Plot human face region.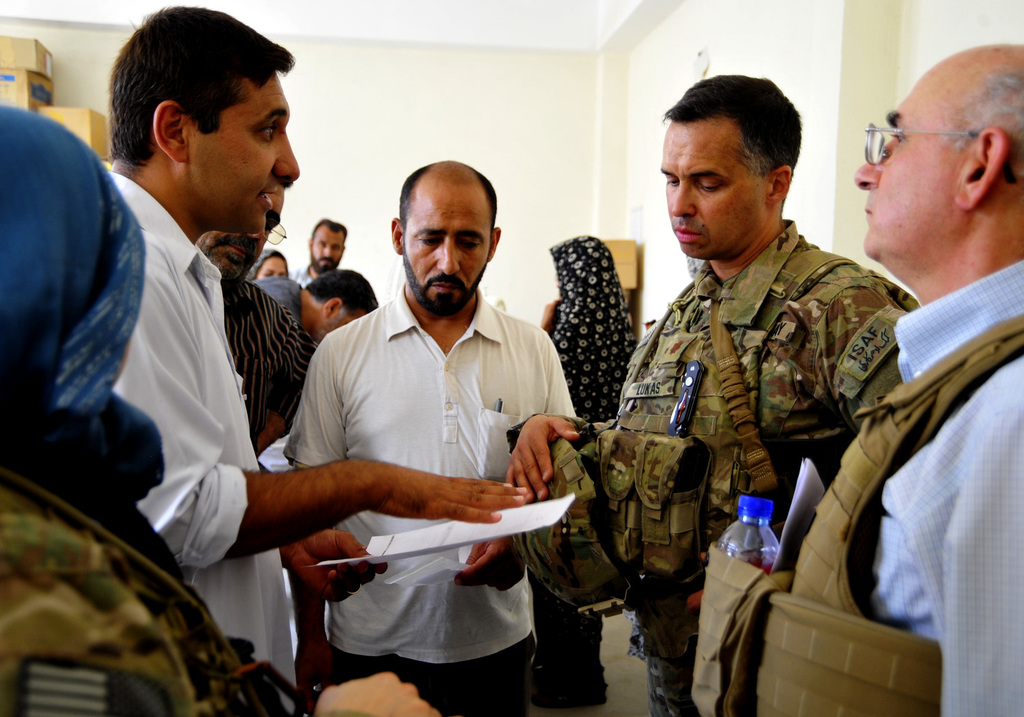
Plotted at <region>308, 214, 343, 284</region>.
